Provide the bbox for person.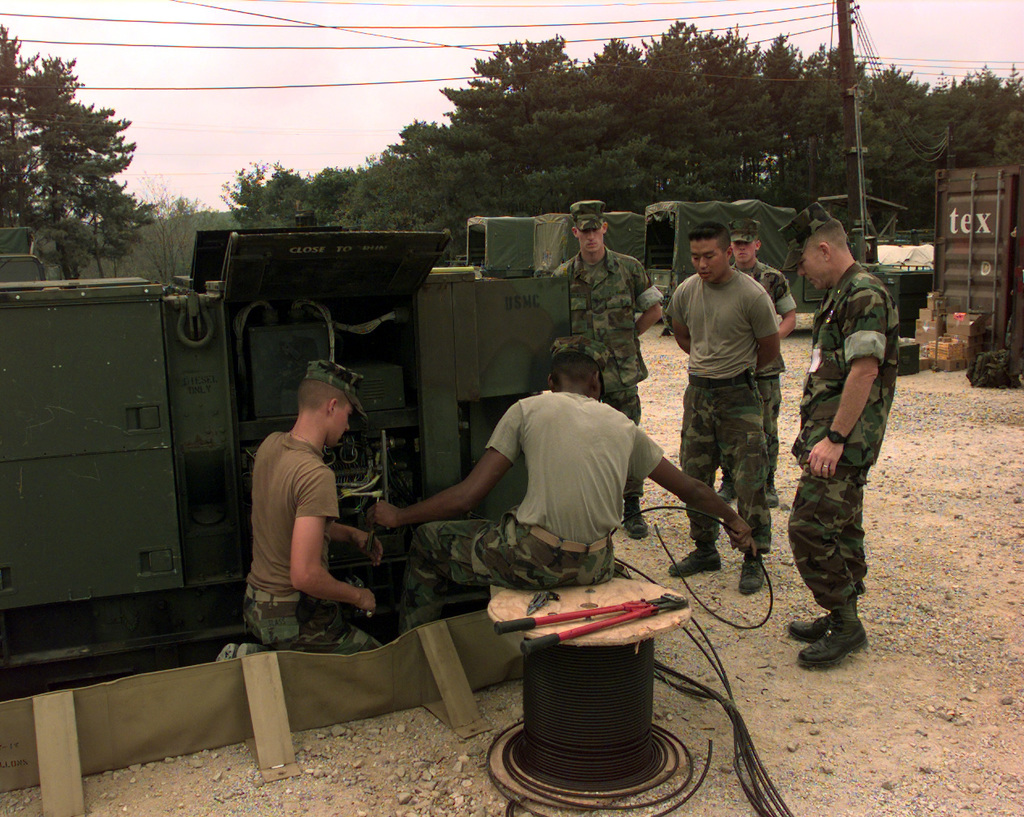
crop(666, 202, 794, 652).
